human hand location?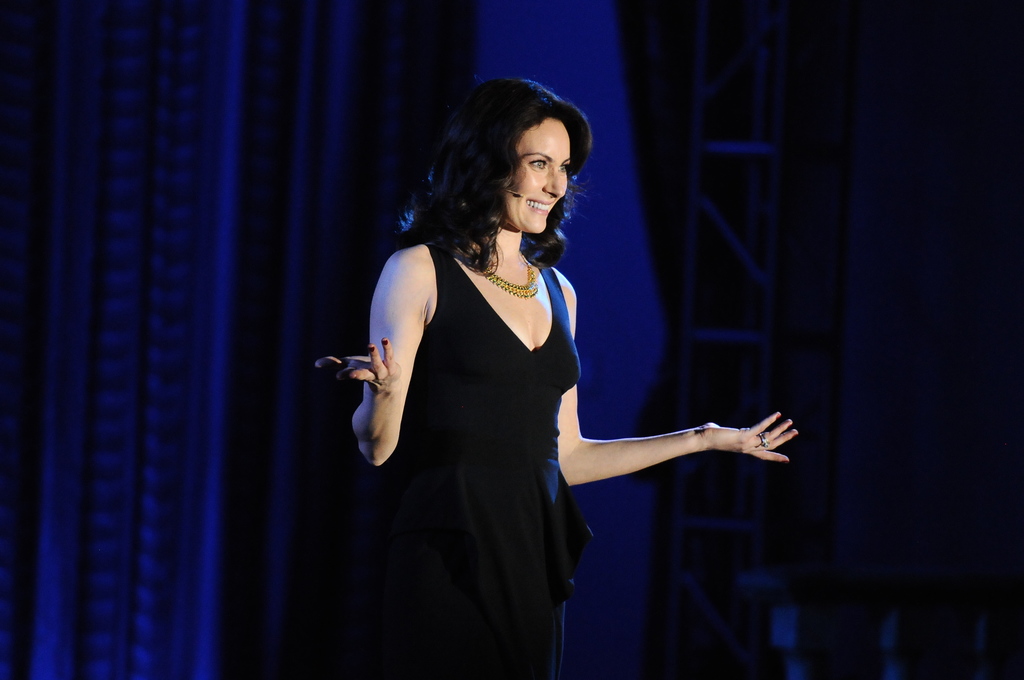
bbox(315, 340, 401, 386)
